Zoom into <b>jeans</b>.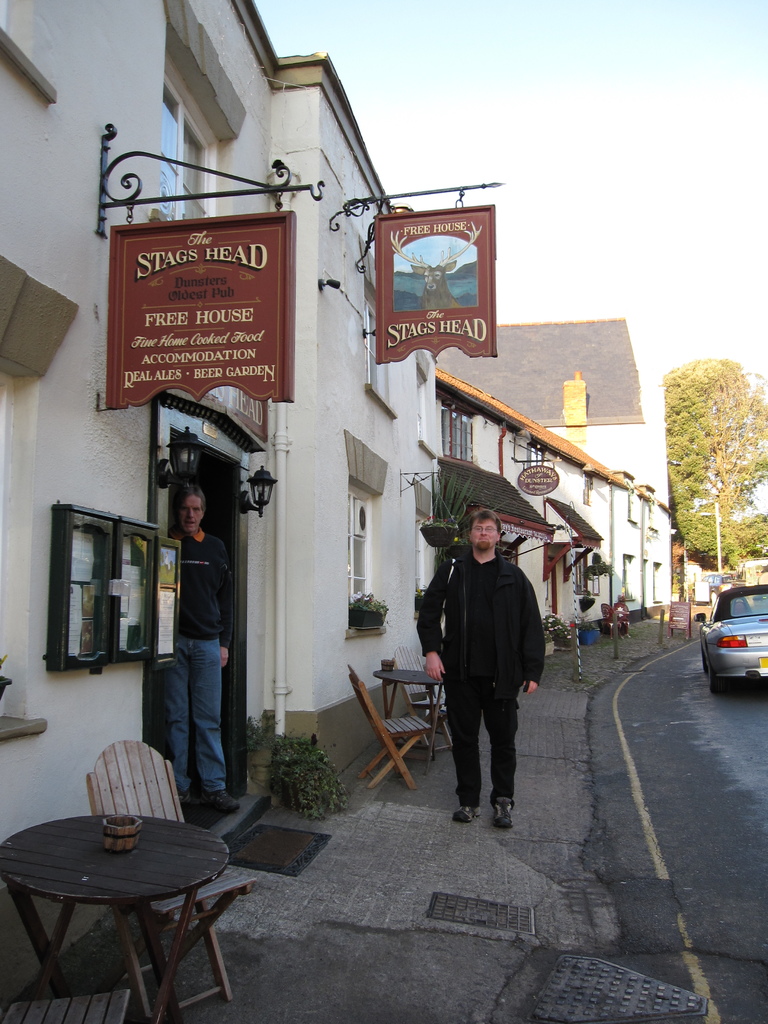
Zoom target: 145/606/237/819.
